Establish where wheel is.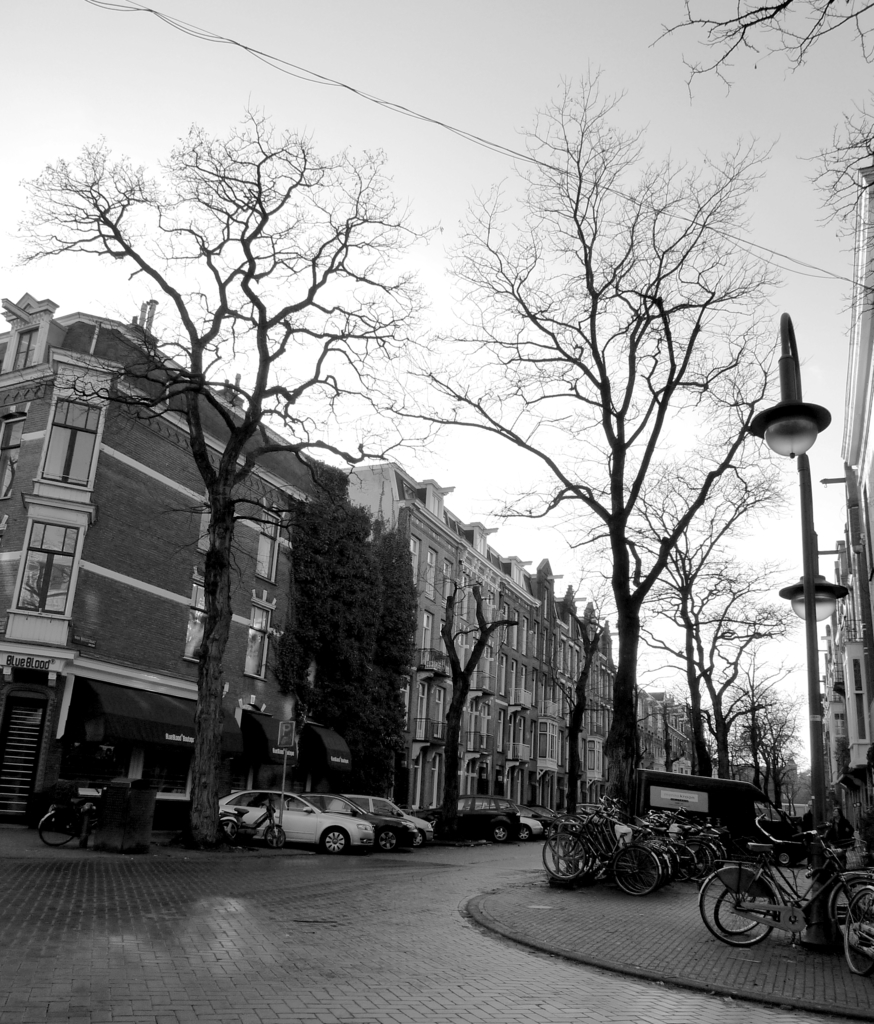
Established at locate(828, 874, 873, 959).
